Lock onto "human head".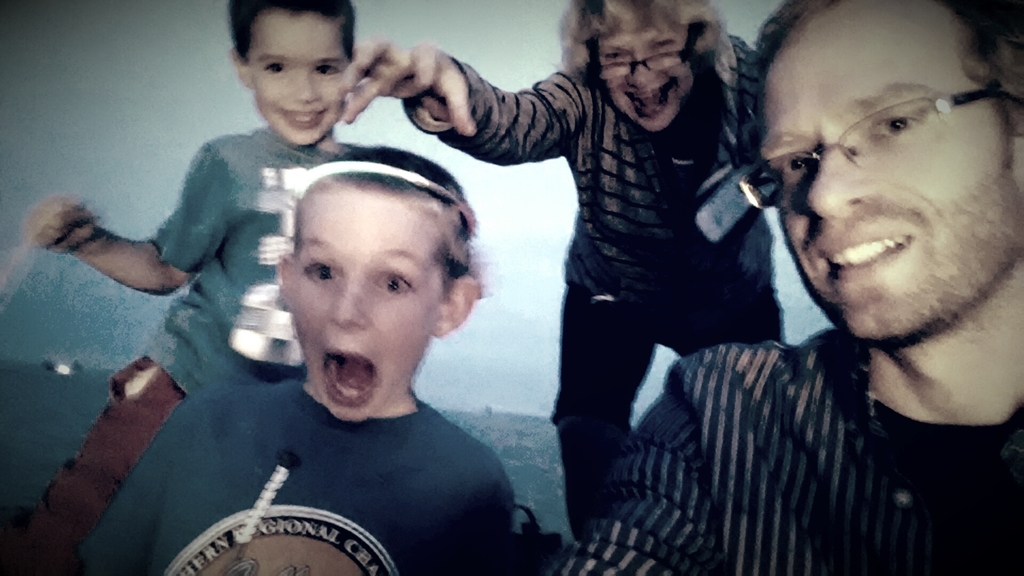
Locked: 262:156:492:418.
